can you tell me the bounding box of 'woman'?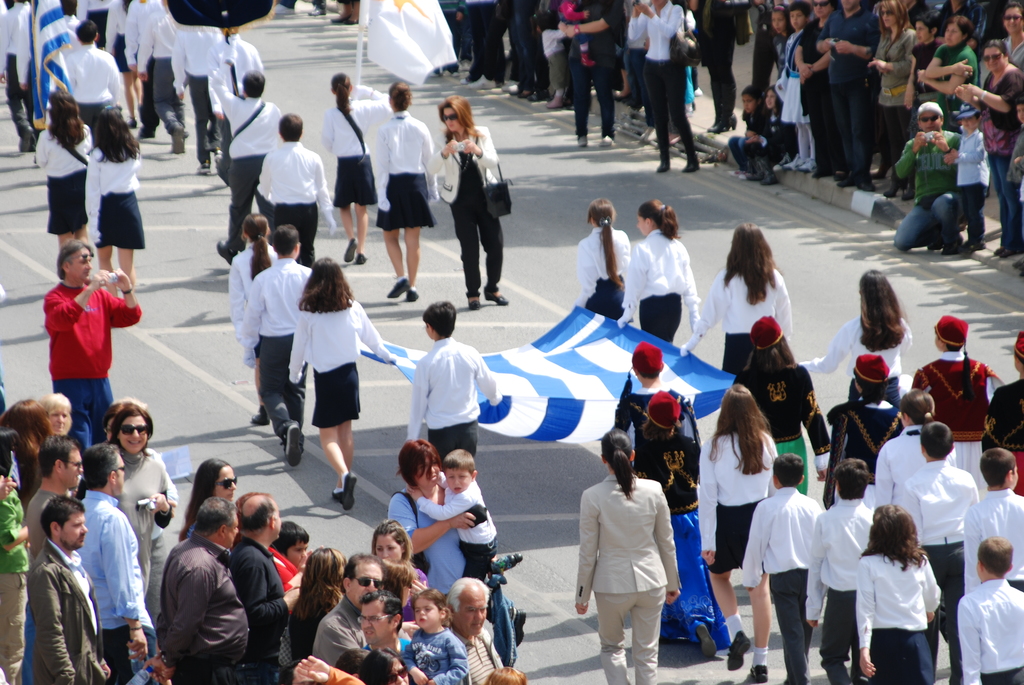
(x1=319, y1=67, x2=396, y2=267).
